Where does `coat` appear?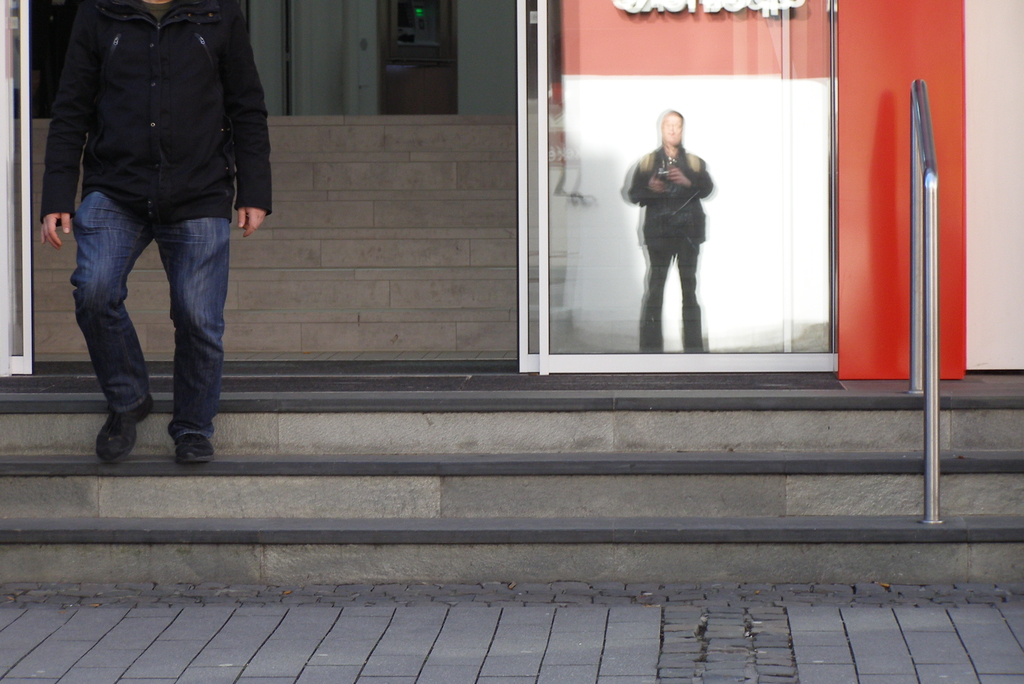
Appears at bbox(621, 142, 711, 256).
